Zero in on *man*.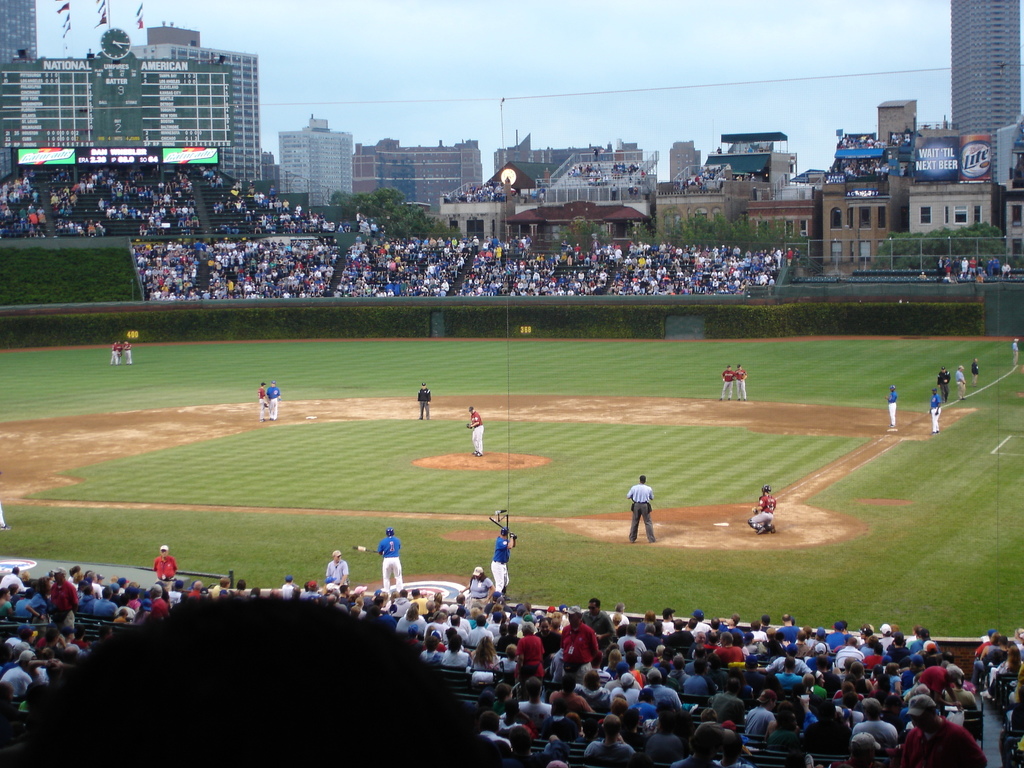
Zeroed in: x1=742, y1=486, x2=786, y2=533.
